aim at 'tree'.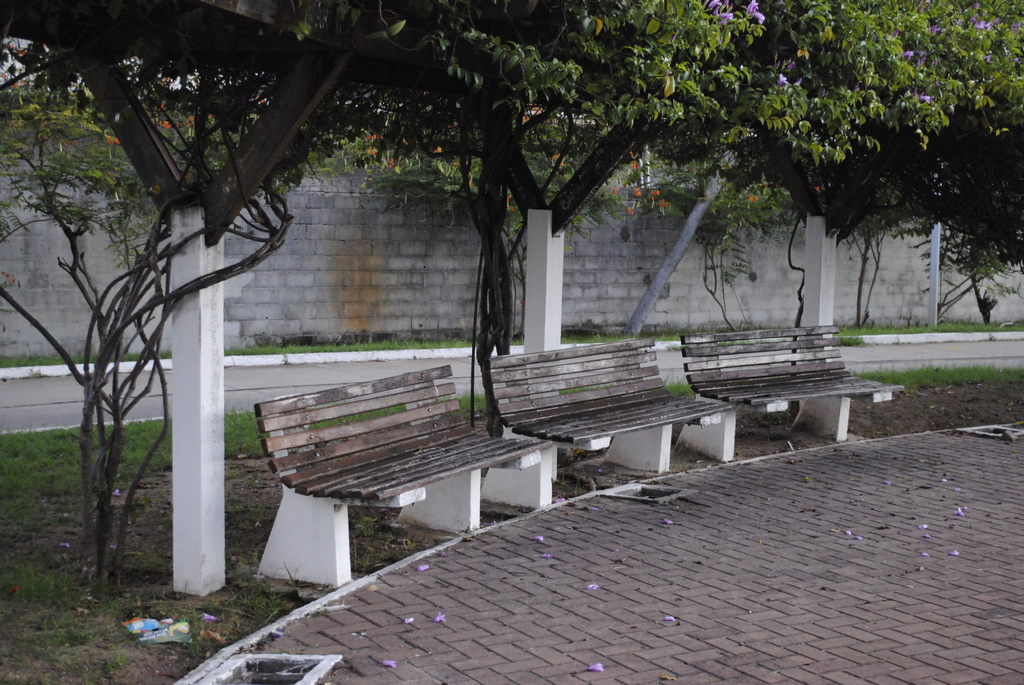
Aimed at (0, 0, 582, 595).
